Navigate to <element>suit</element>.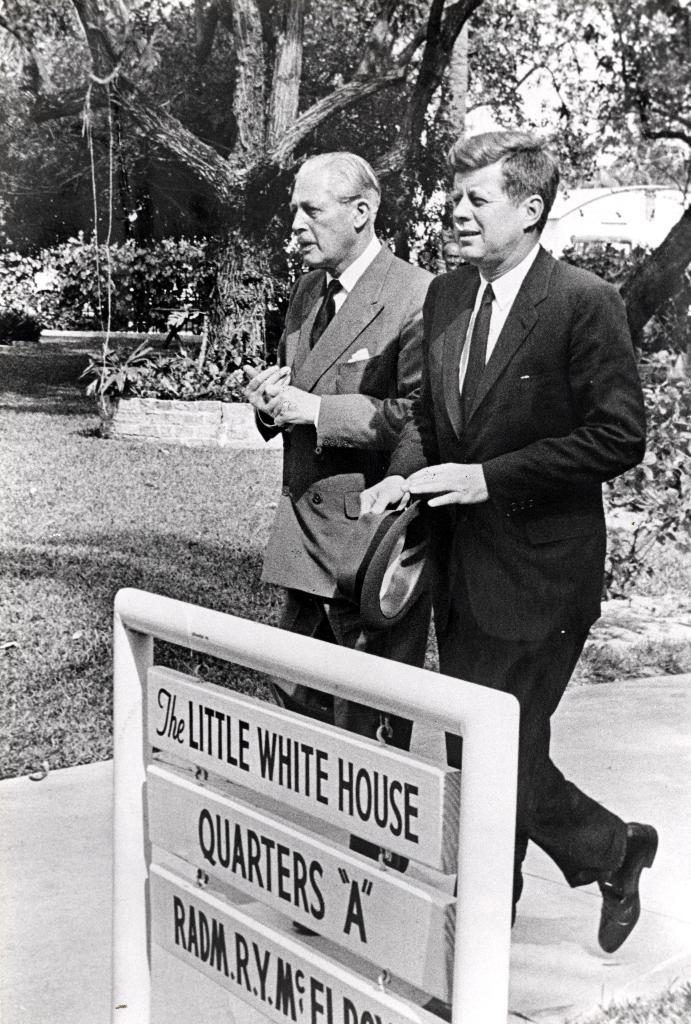
Navigation target: <bbox>384, 245, 628, 931</bbox>.
